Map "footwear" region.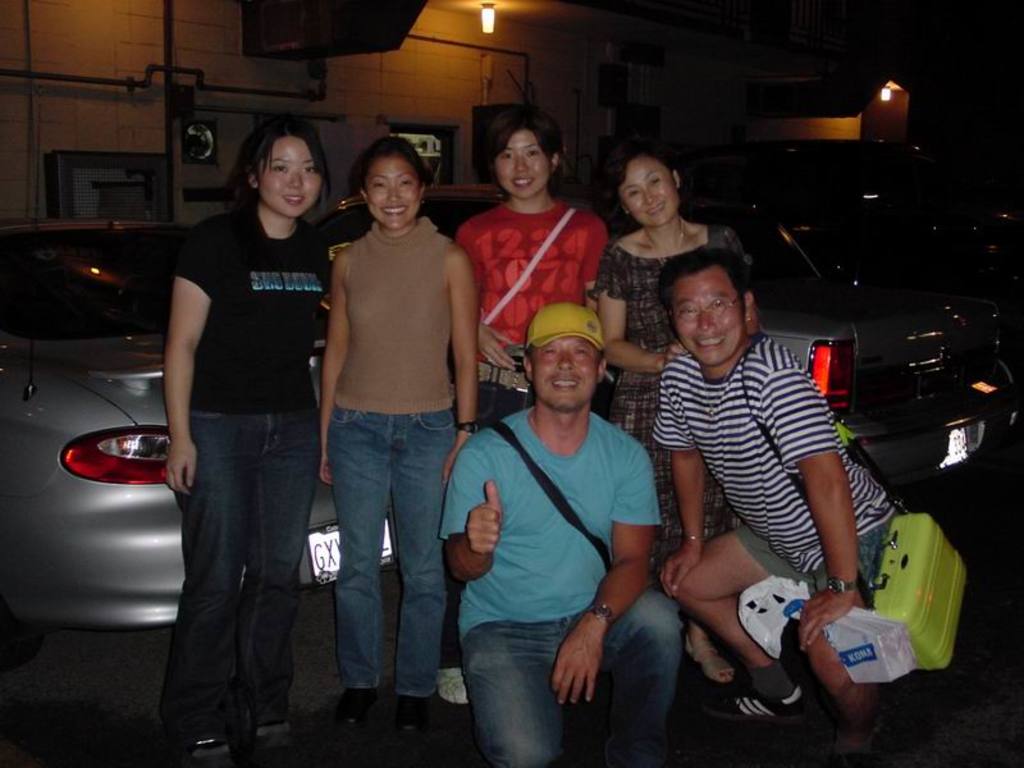
Mapped to bbox=[398, 694, 434, 737].
